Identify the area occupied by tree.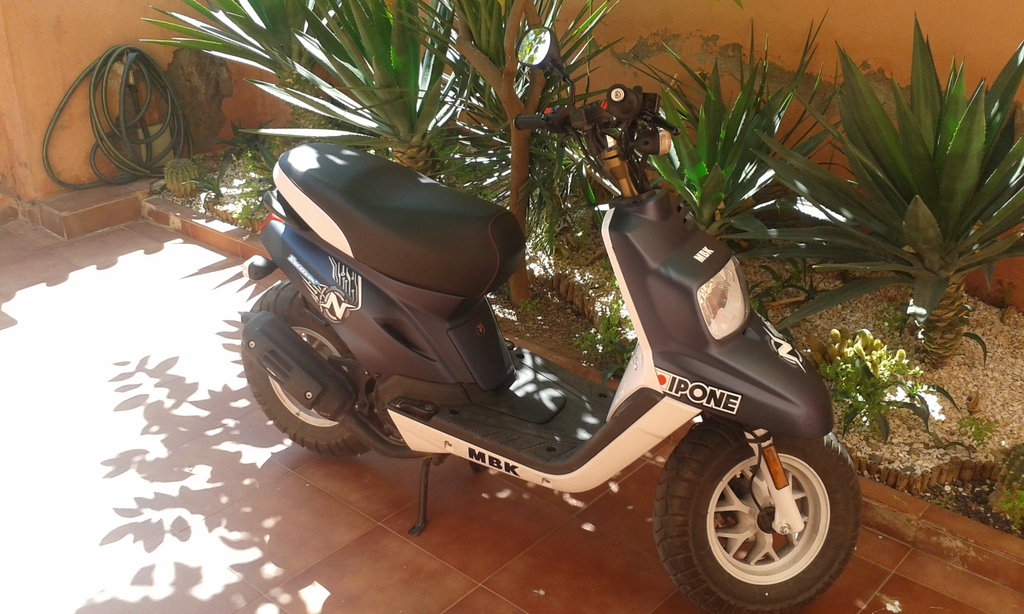
Area: <box>447,0,554,299</box>.
